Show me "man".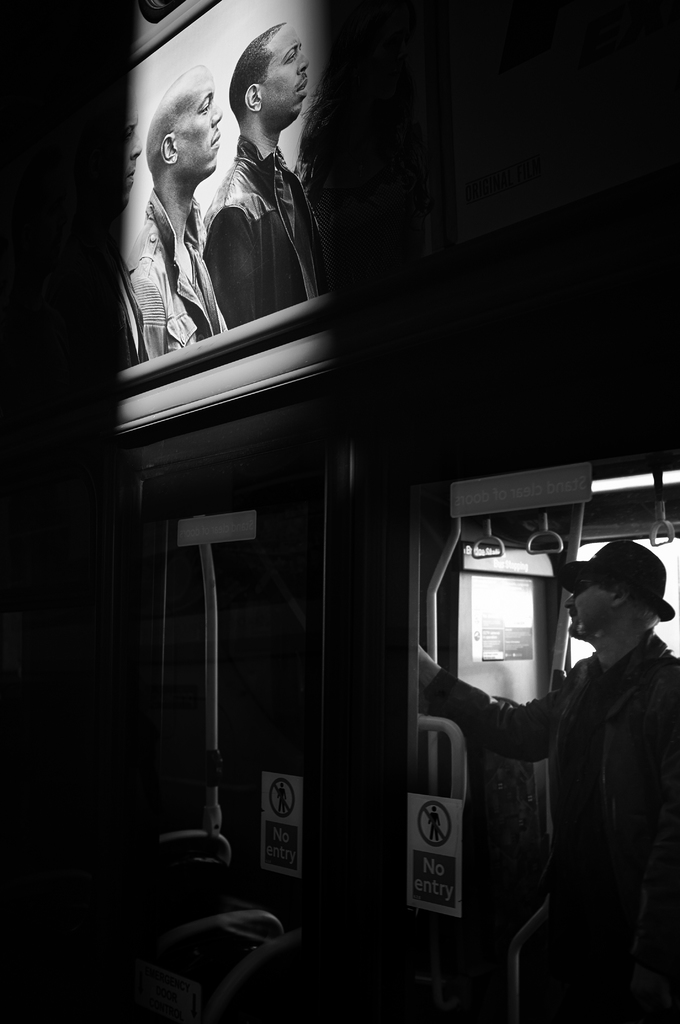
"man" is here: box=[124, 60, 232, 363].
